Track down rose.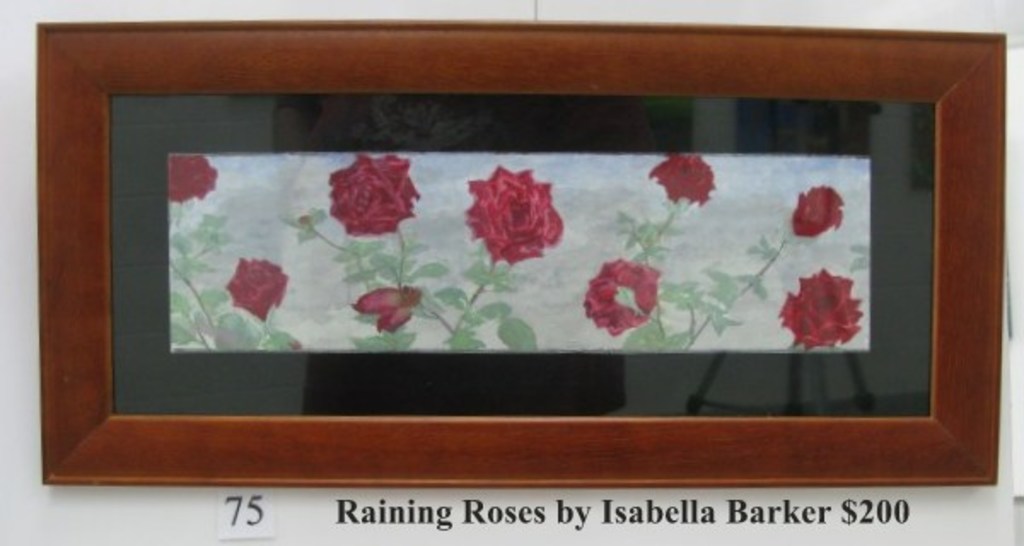
Tracked to 466,164,565,261.
